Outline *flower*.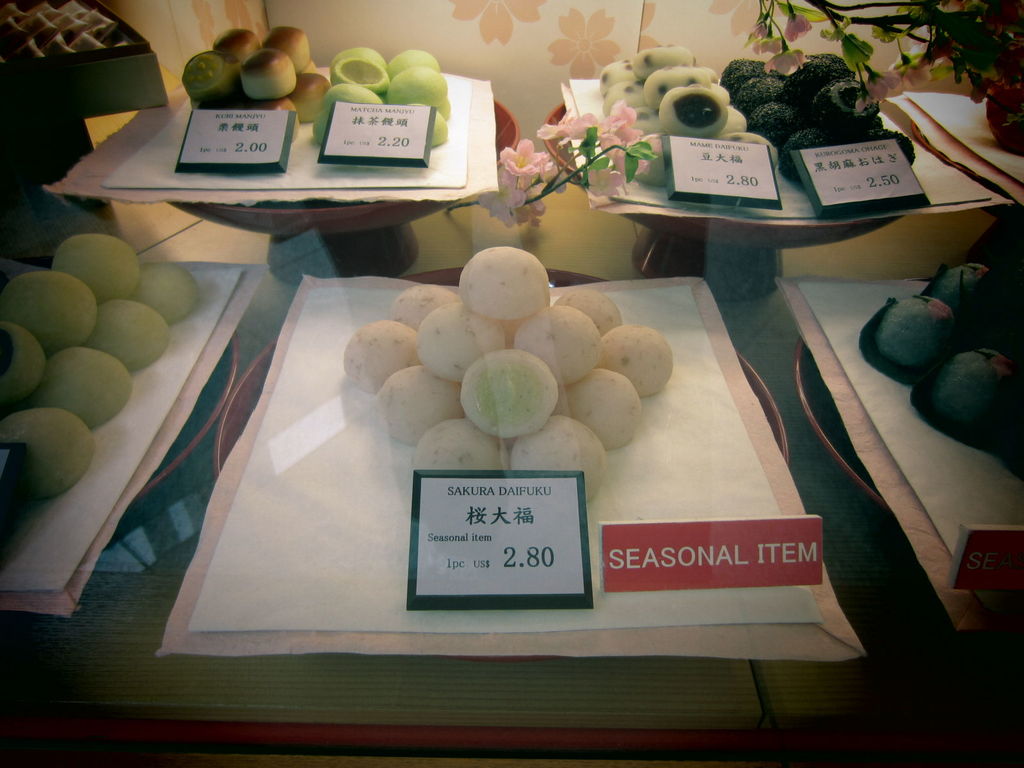
Outline: 852, 94, 870, 116.
